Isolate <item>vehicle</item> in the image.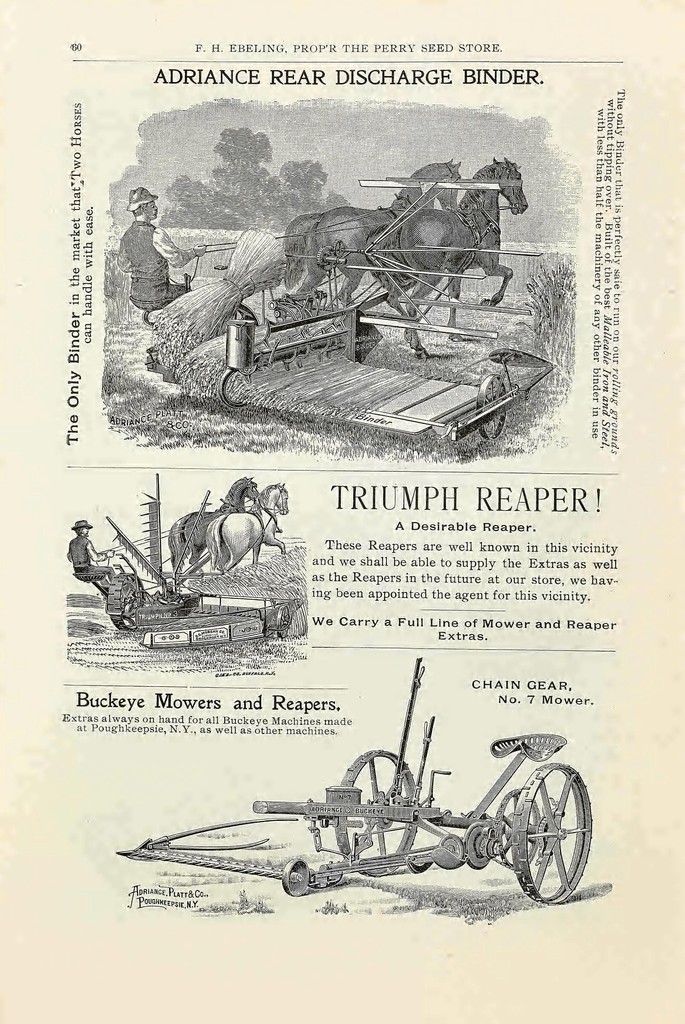
Isolated region: BBox(115, 659, 592, 910).
